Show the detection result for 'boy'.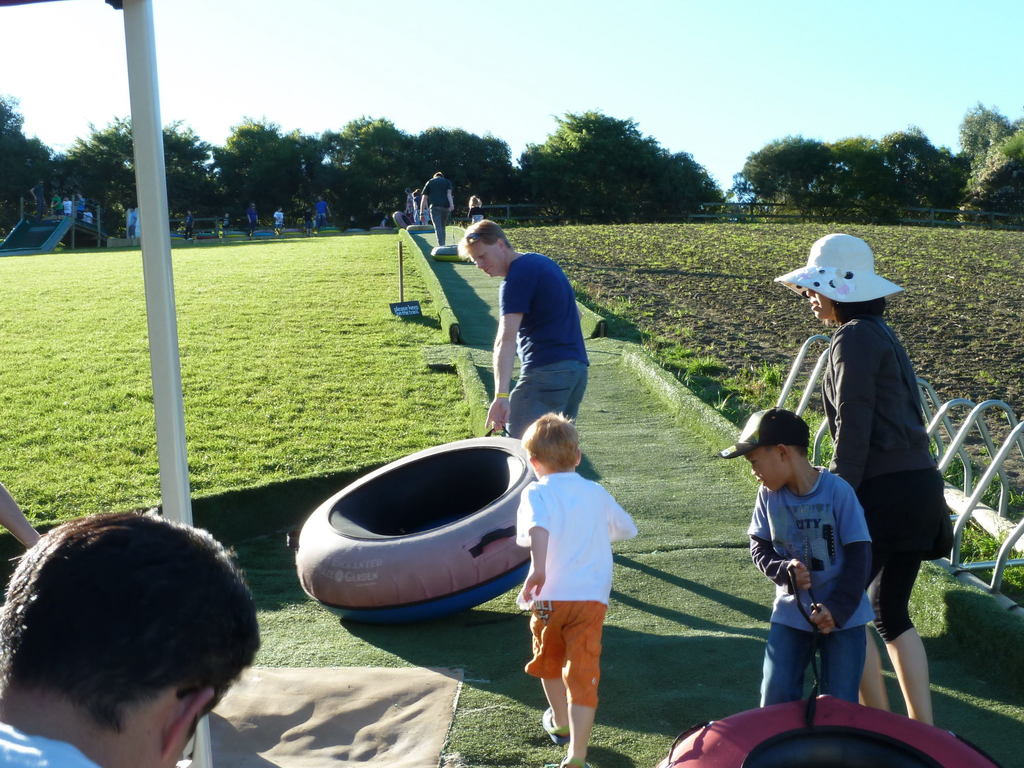
<bbox>63, 195, 72, 215</bbox>.
